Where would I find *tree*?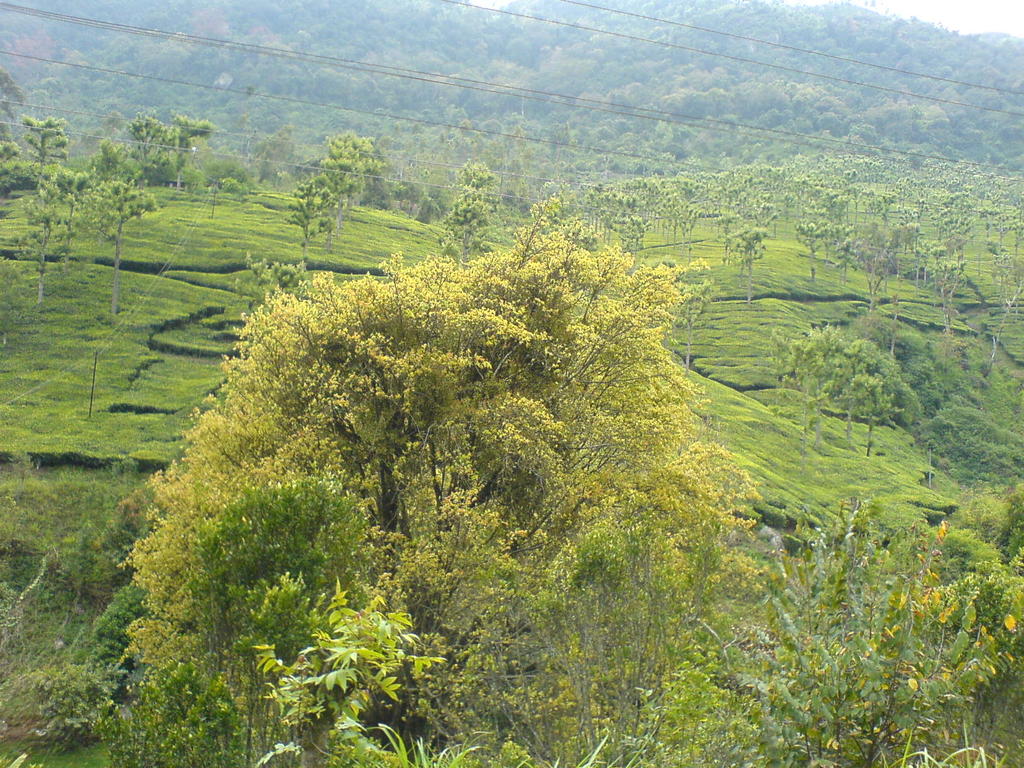
At 793/179/820/233.
